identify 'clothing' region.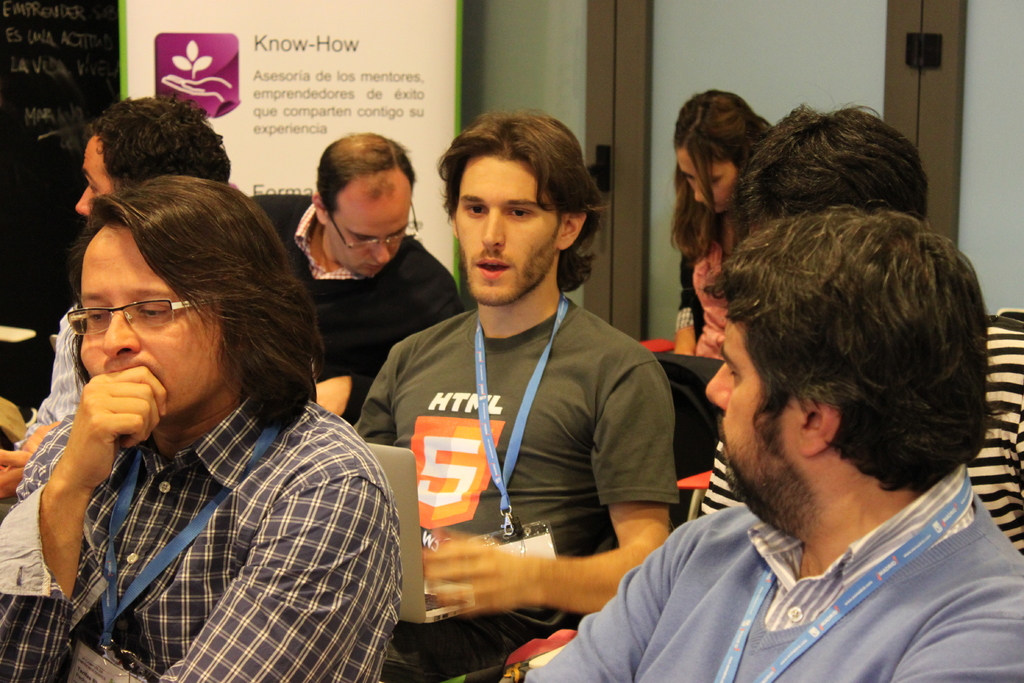
Region: left=671, top=209, right=742, bottom=353.
